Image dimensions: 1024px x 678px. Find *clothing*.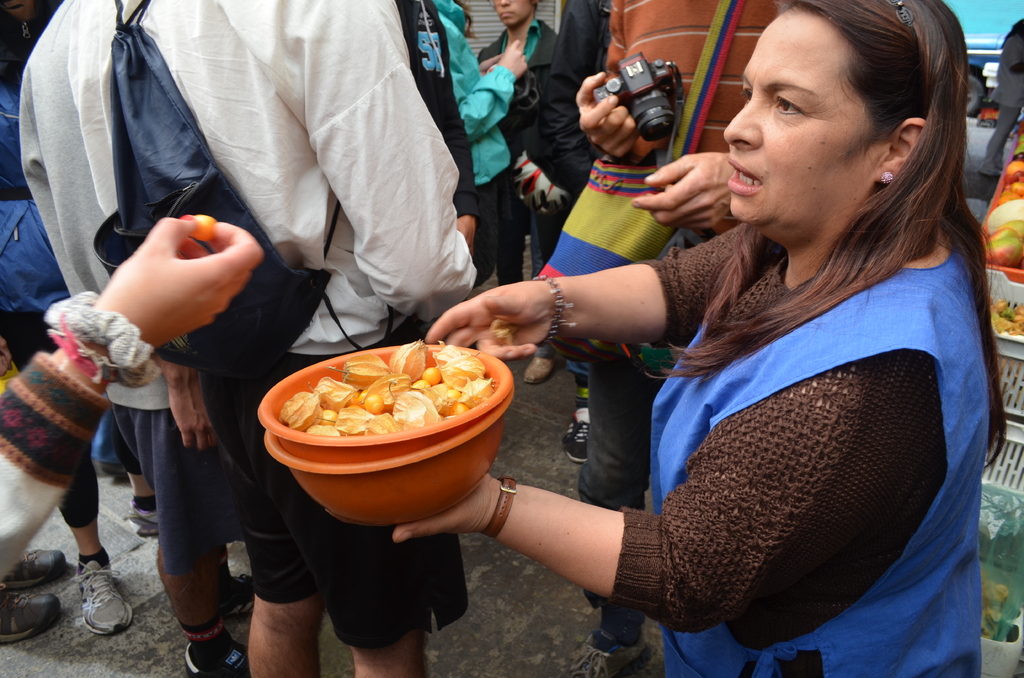
(left=982, top=86, right=1023, bottom=641).
